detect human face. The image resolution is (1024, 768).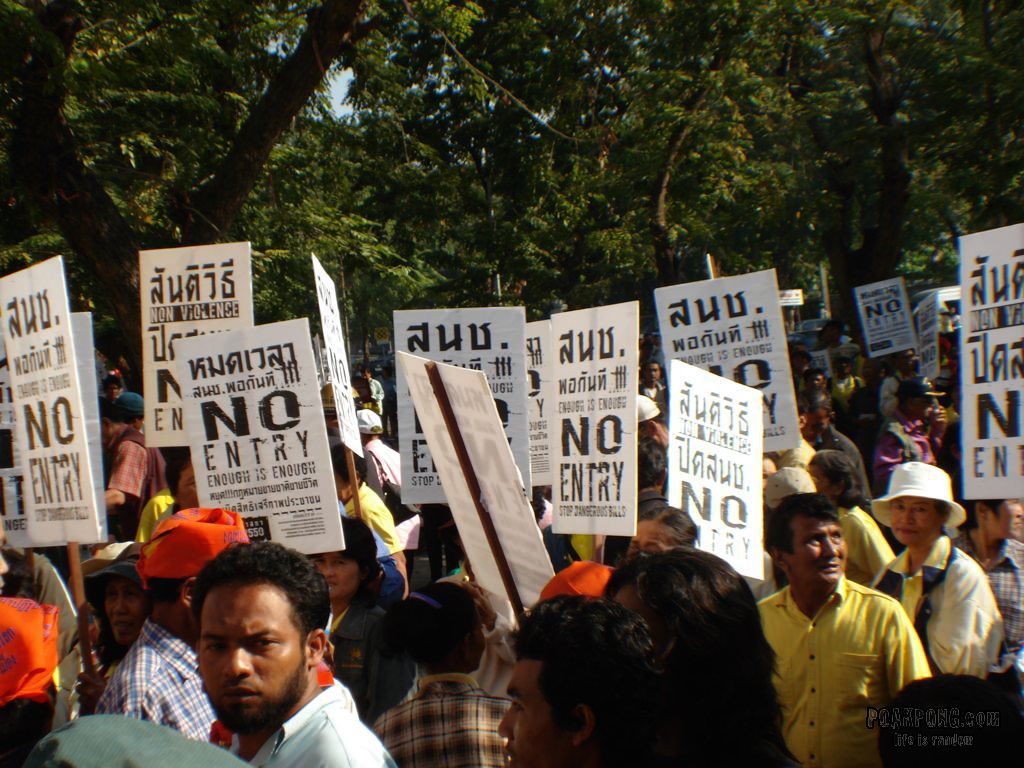
x1=105 y1=579 x2=149 y2=651.
